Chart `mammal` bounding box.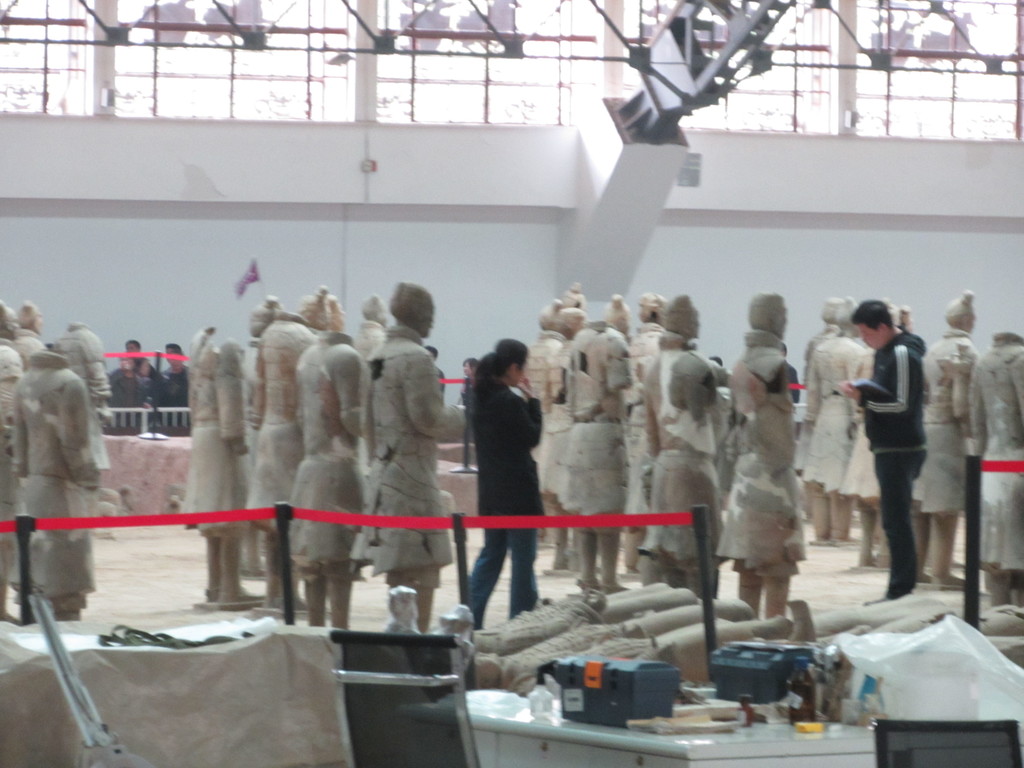
Charted: [916, 284, 979, 591].
